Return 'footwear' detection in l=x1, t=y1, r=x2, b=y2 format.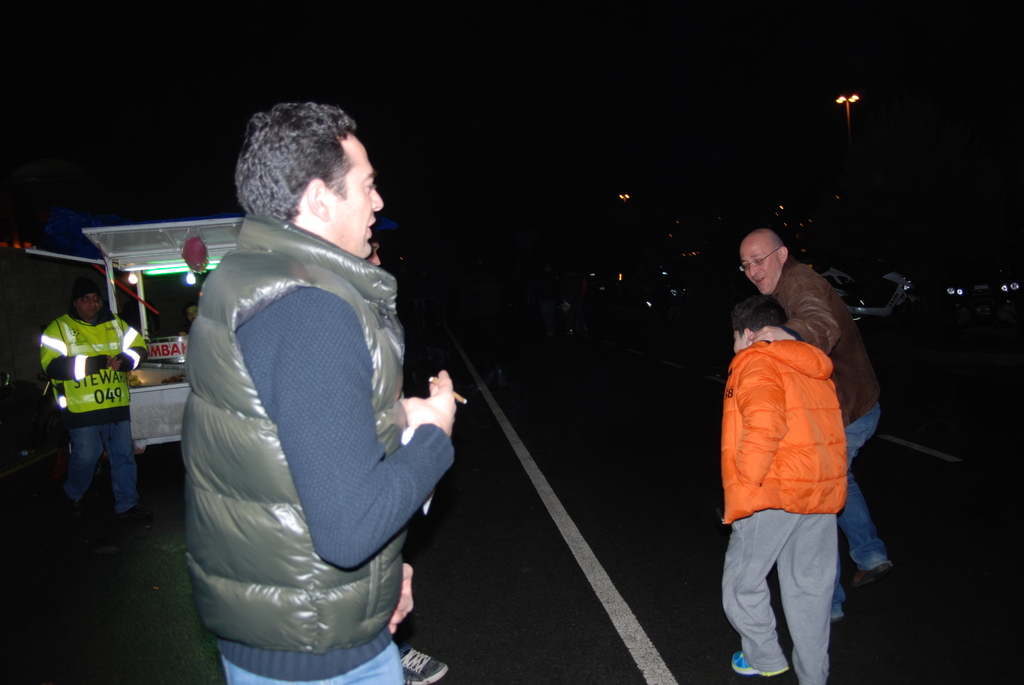
l=730, t=644, r=782, b=678.
